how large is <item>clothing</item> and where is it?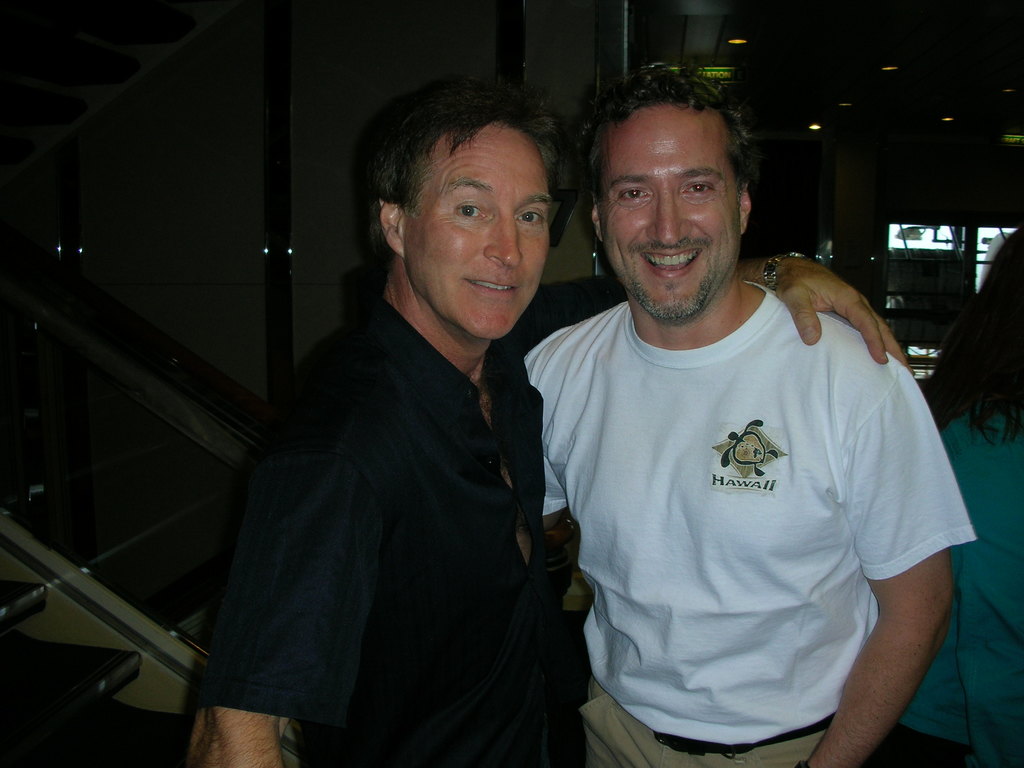
Bounding box: (left=900, top=412, right=1023, bottom=767).
